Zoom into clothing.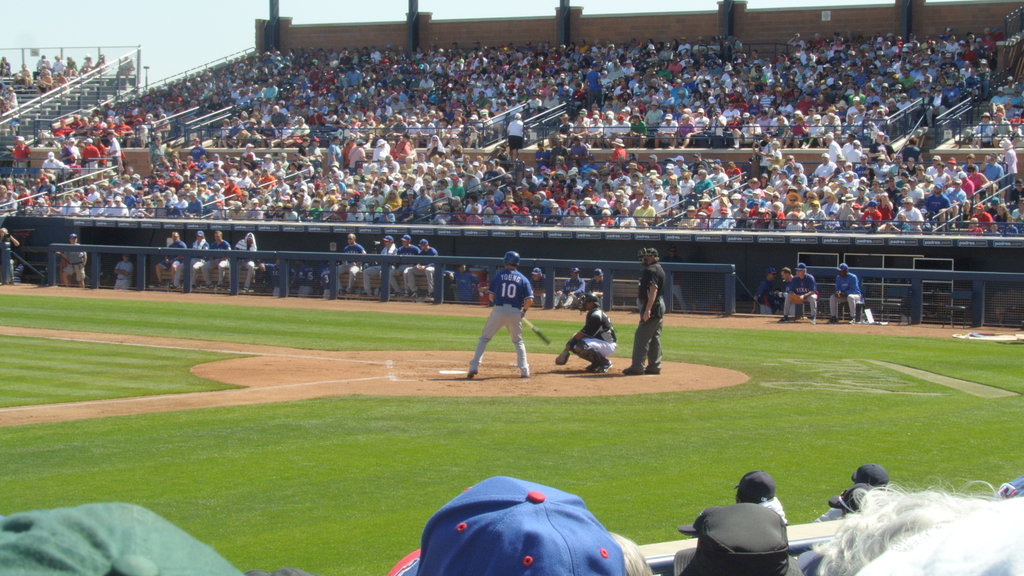
Zoom target: l=162, t=239, r=182, b=282.
